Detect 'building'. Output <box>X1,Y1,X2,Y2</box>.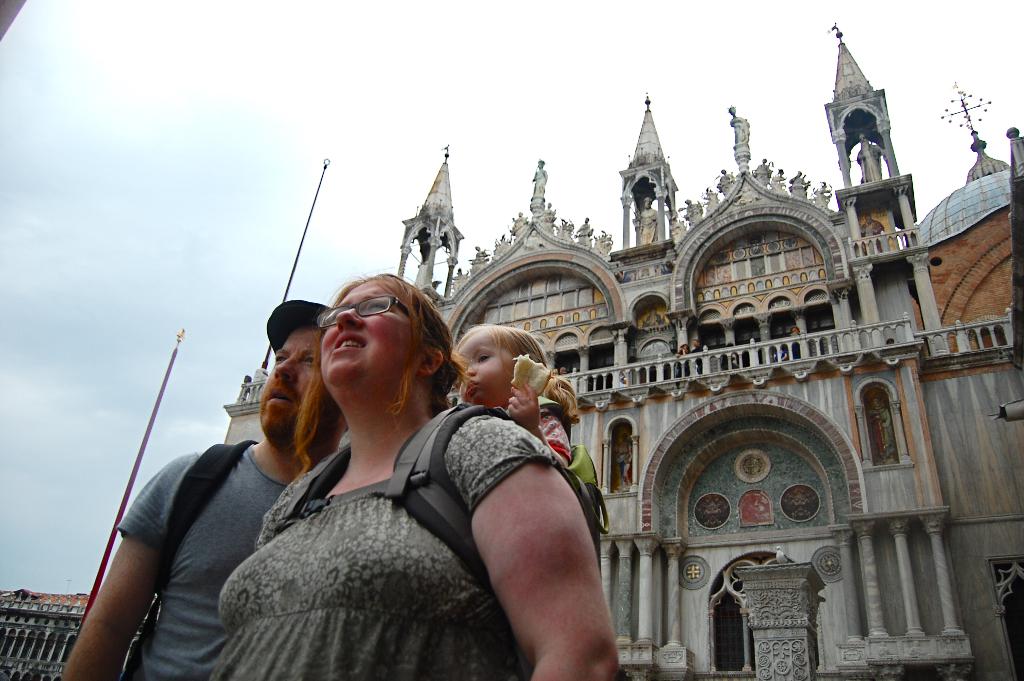
<box>0,587,159,680</box>.
